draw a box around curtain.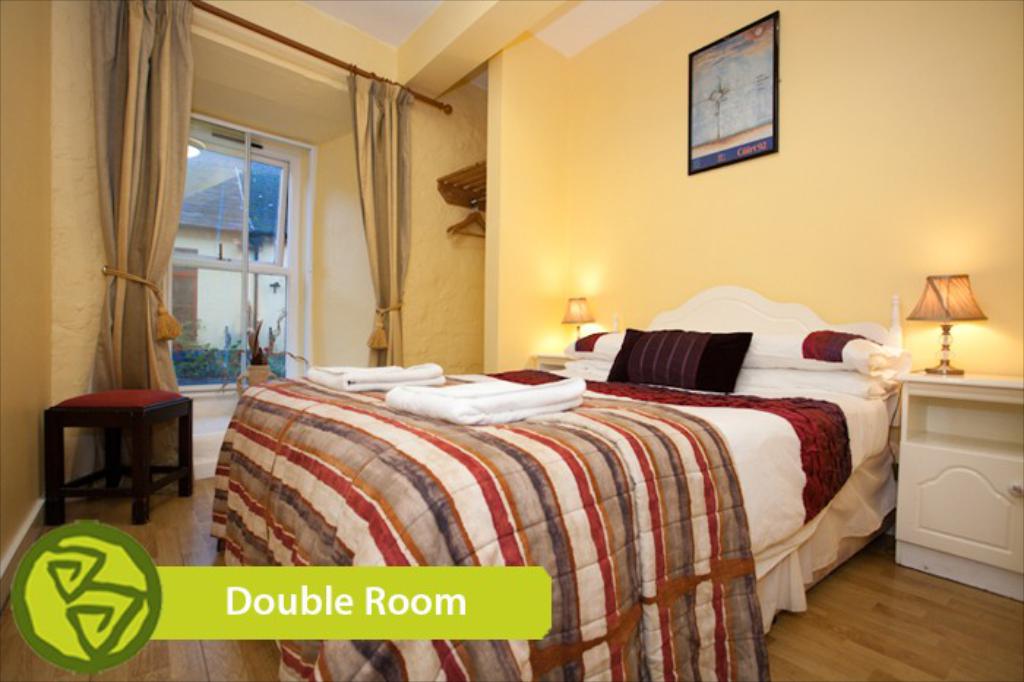
67, 0, 193, 502.
